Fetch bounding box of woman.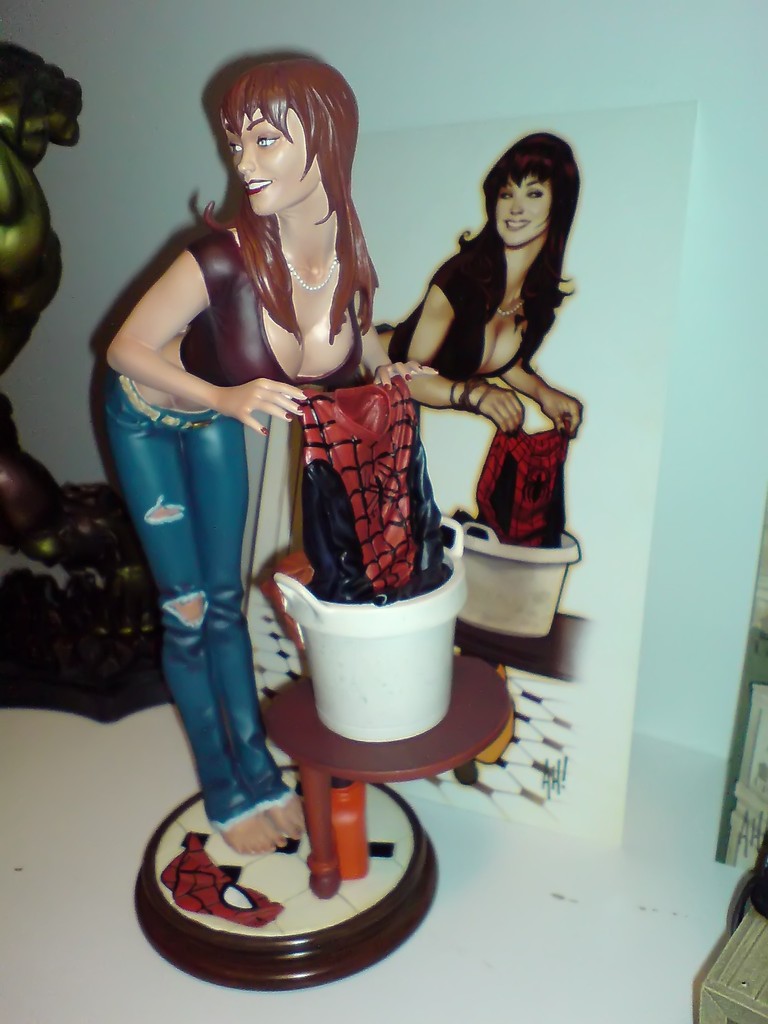
Bbox: 102/56/435/883.
